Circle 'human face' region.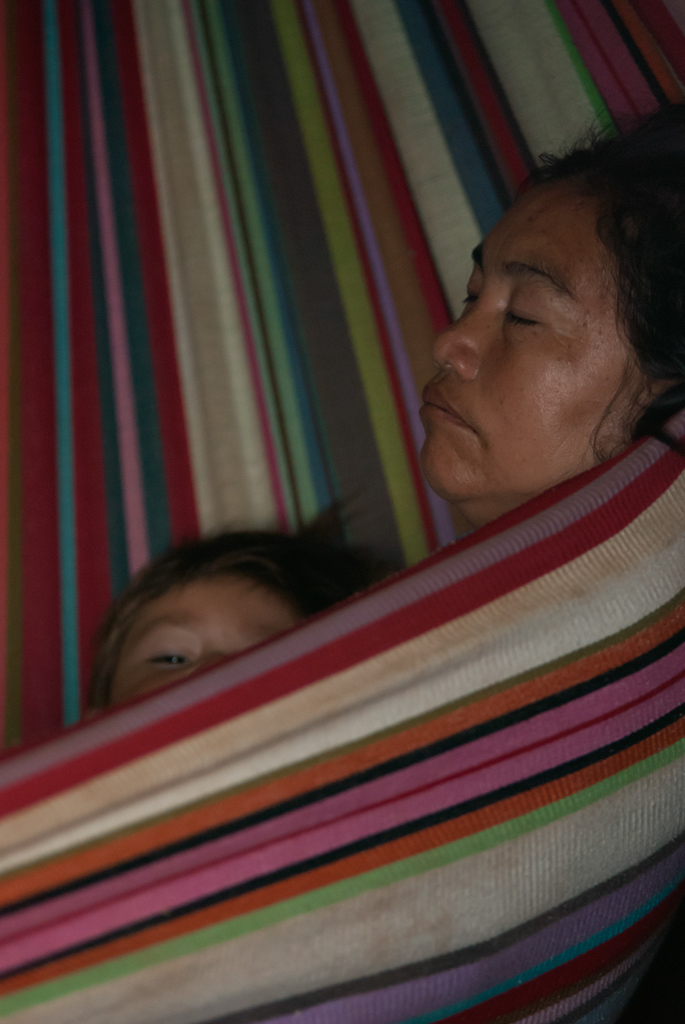
Region: Rect(414, 182, 657, 503).
